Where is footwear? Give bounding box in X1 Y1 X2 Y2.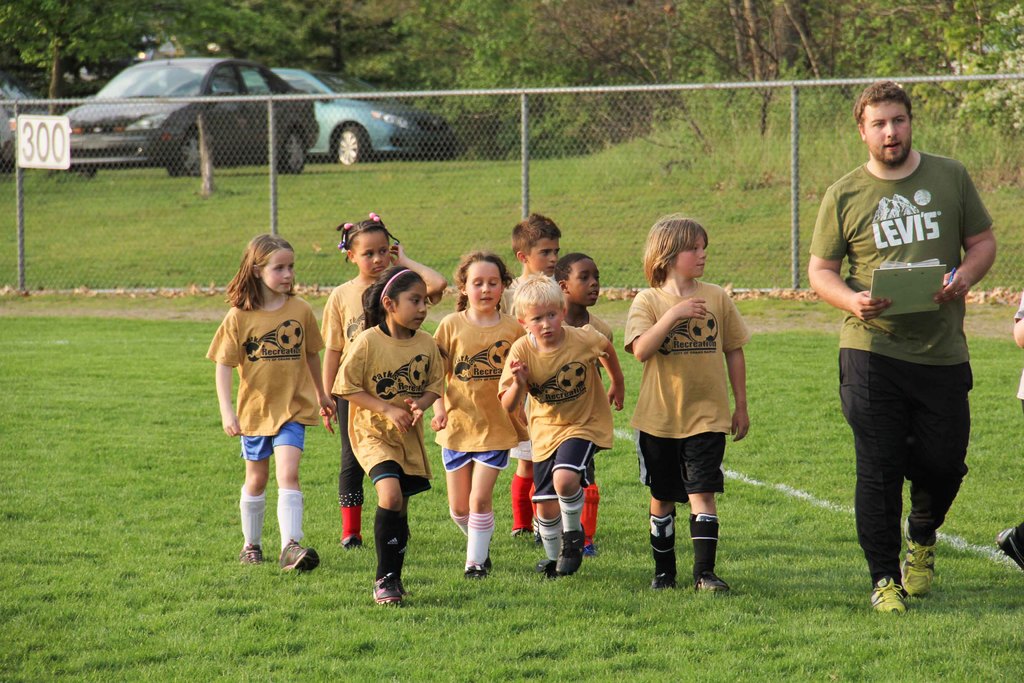
532 559 554 579.
